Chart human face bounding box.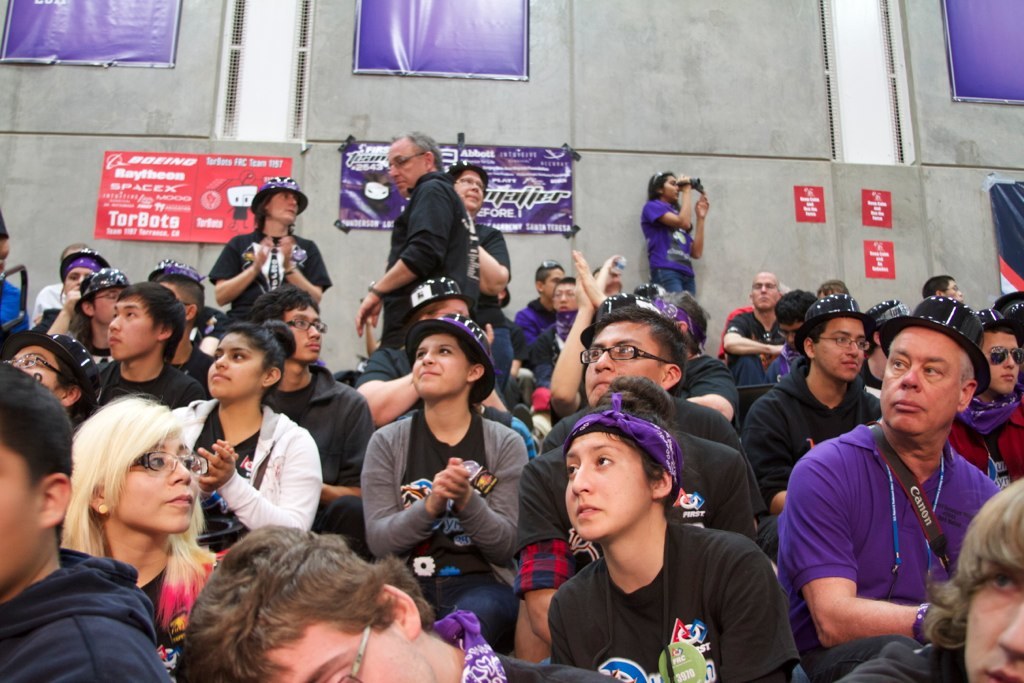
Charted: (554, 434, 659, 550).
